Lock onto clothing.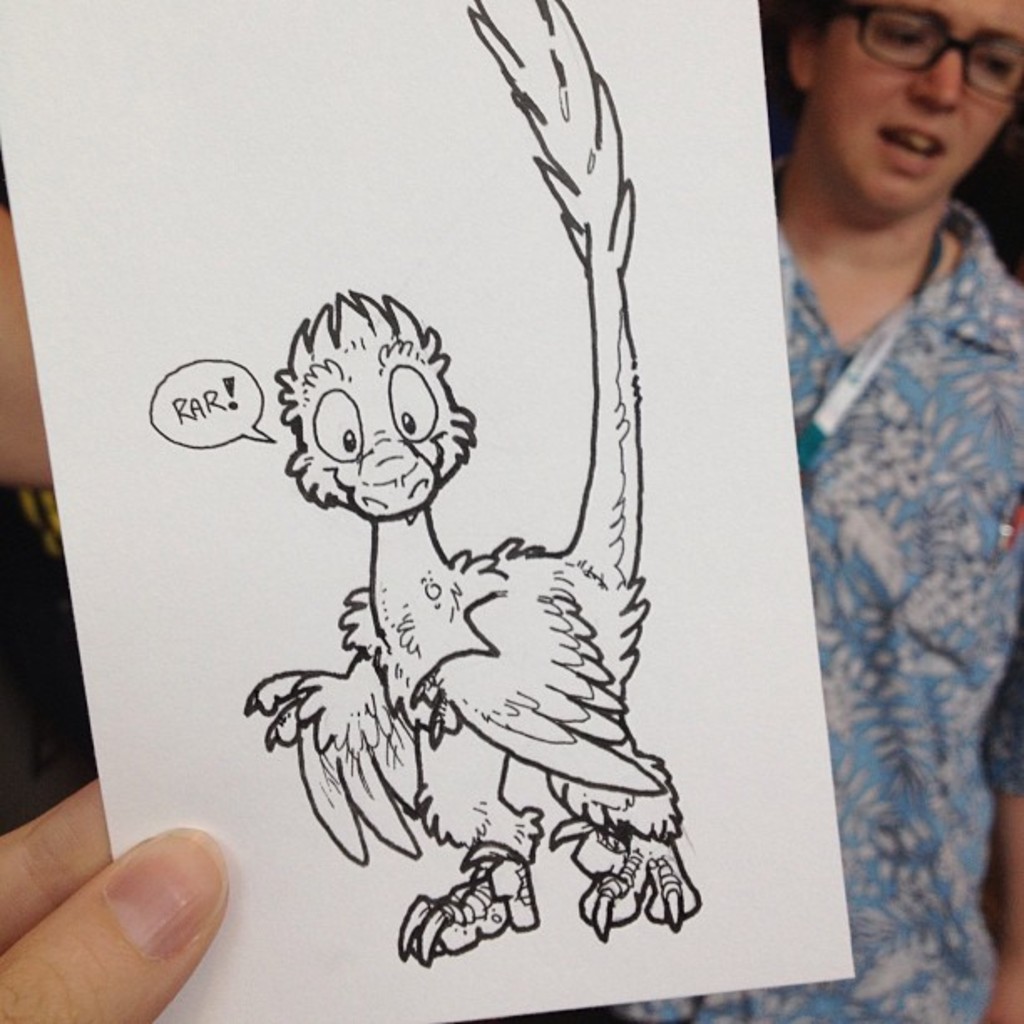
Locked: bbox=(517, 201, 1022, 1022).
